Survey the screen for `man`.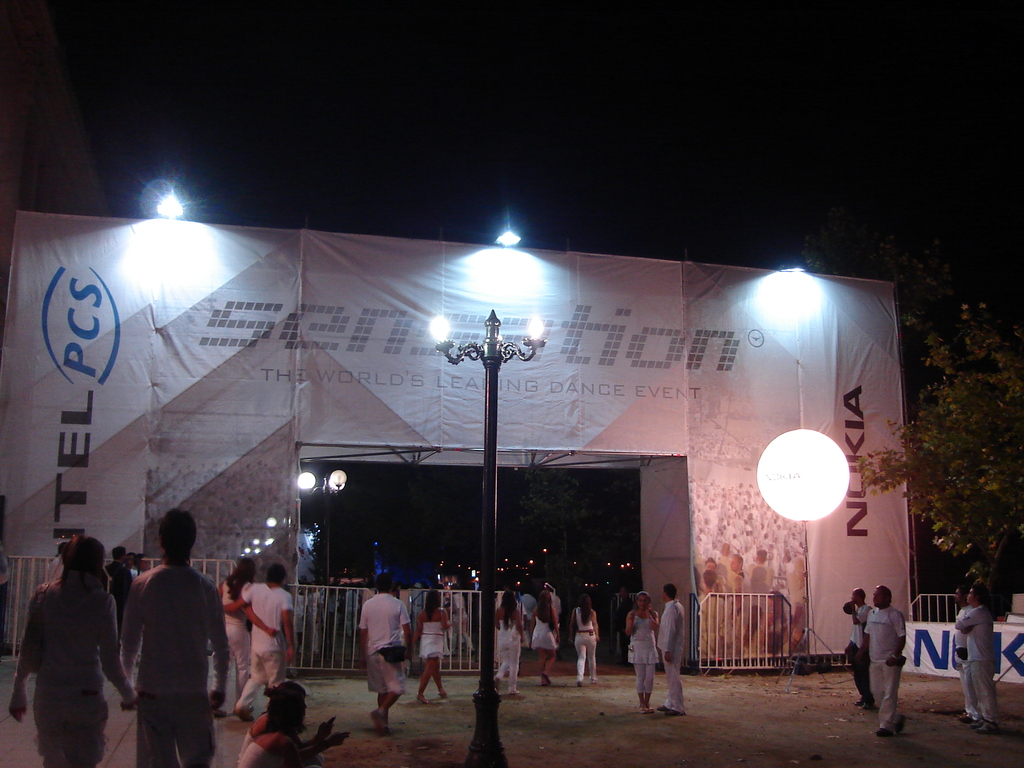
Survey found: 951 582 980 721.
